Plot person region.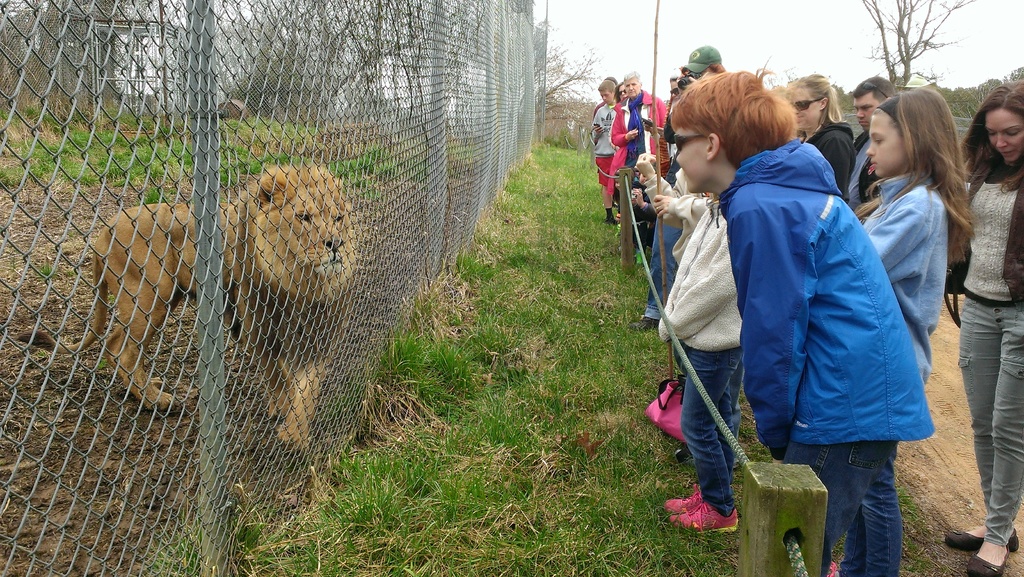
Plotted at 609,70,665,199.
